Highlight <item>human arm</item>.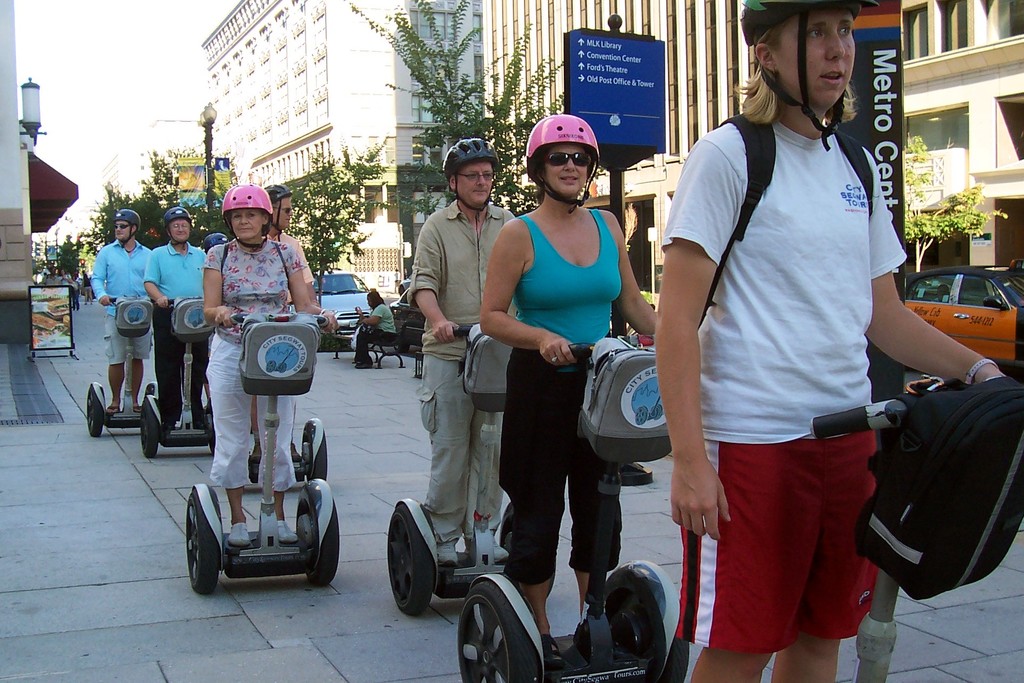
Highlighted region: pyautogui.locateOnScreen(477, 216, 575, 367).
